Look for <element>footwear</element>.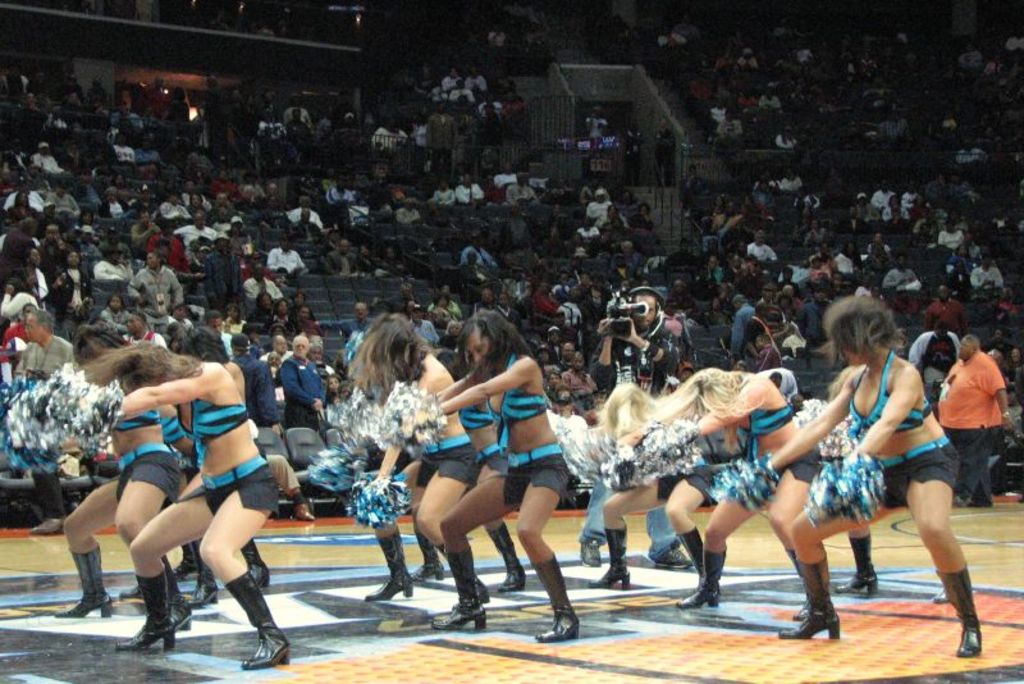
Found: detection(586, 528, 632, 585).
